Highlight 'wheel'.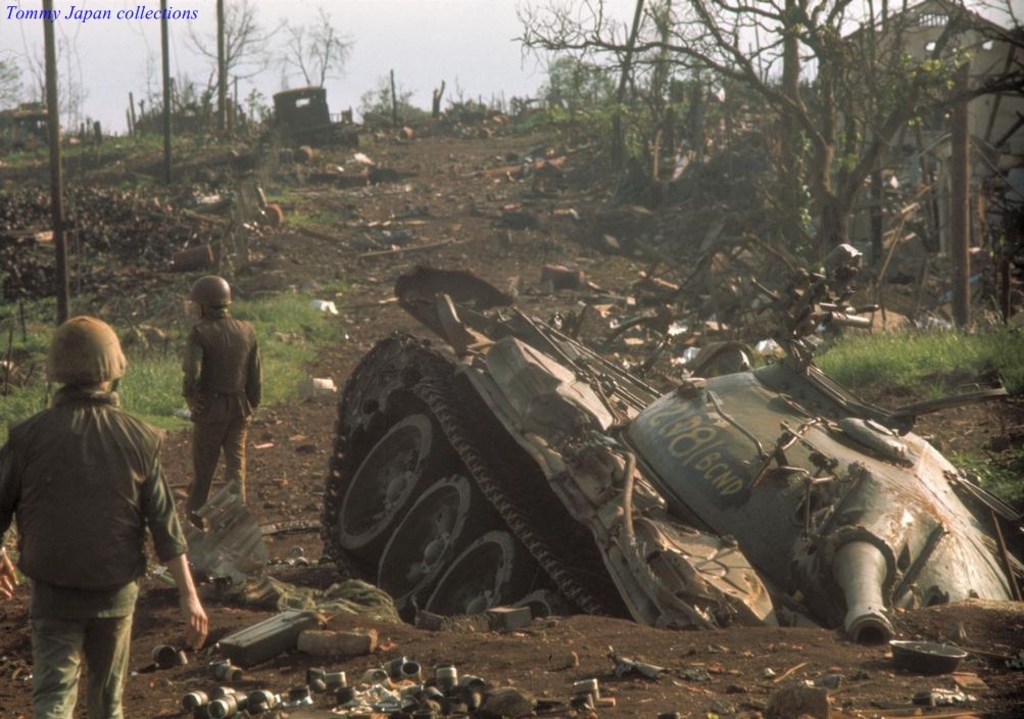
Highlighted region: box=[415, 525, 541, 616].
